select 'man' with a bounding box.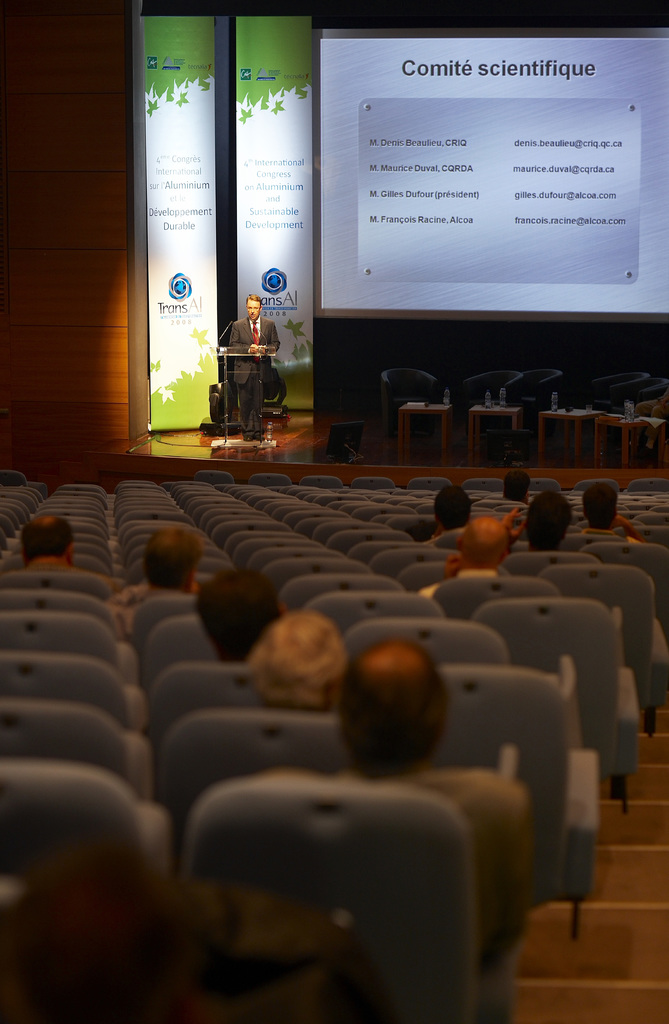
(250, 606, 345, 721).
